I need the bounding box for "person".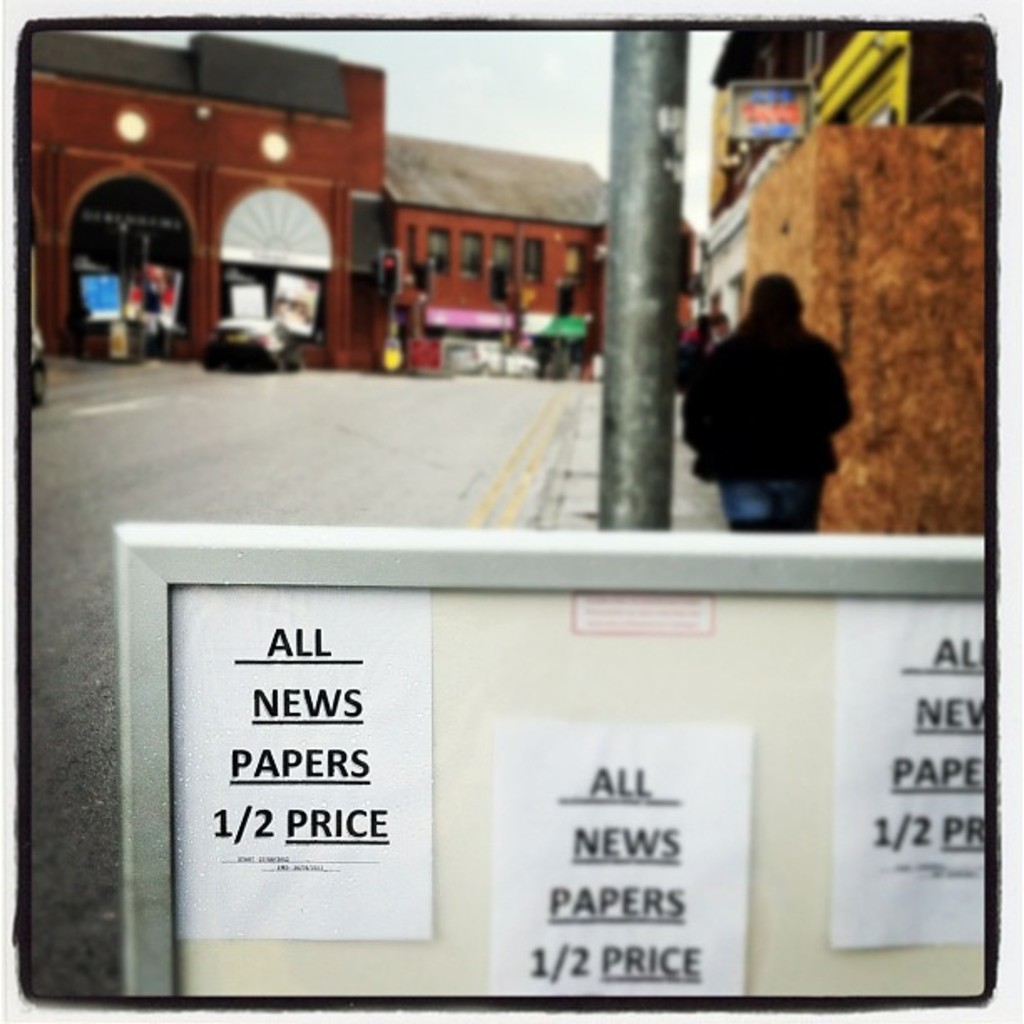
Here it is: x1=681 y1=271 x2=867 y2=530.
